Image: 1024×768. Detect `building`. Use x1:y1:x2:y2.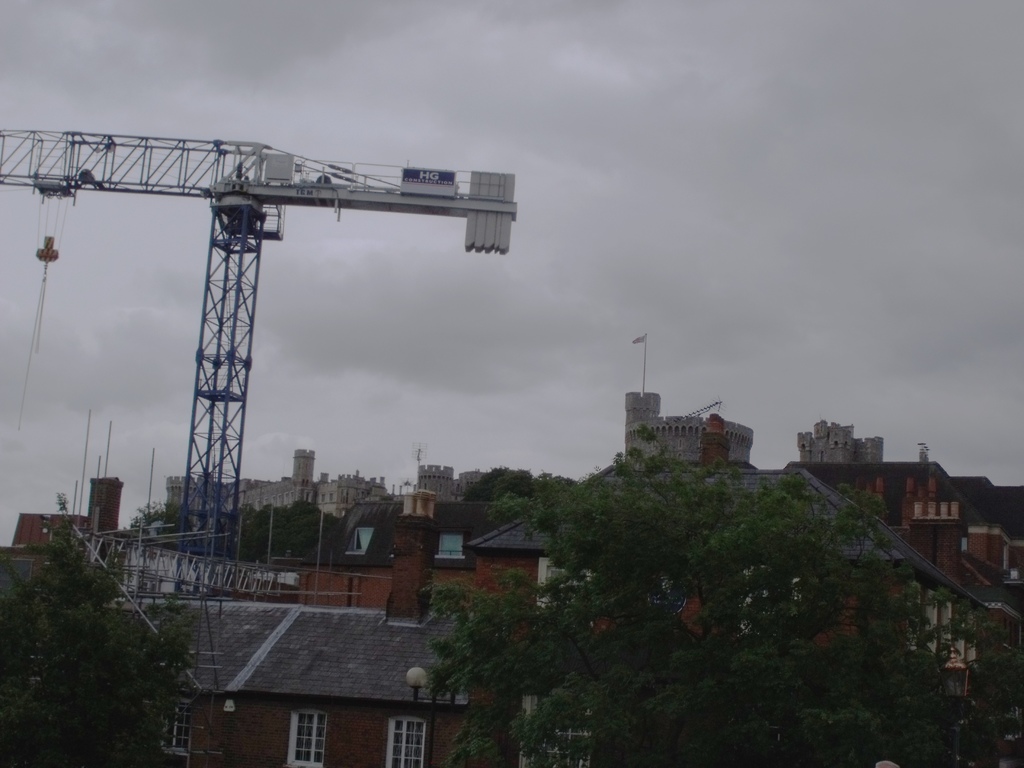
800:419:883:465.
